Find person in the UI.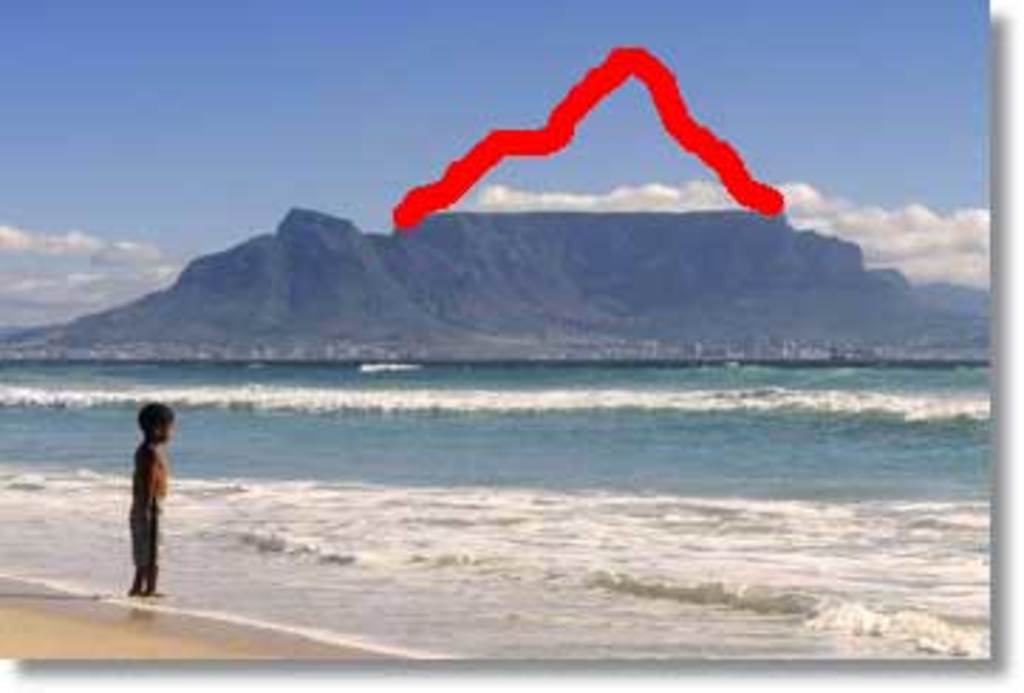
UI element at [116, 399, 195, 602].
